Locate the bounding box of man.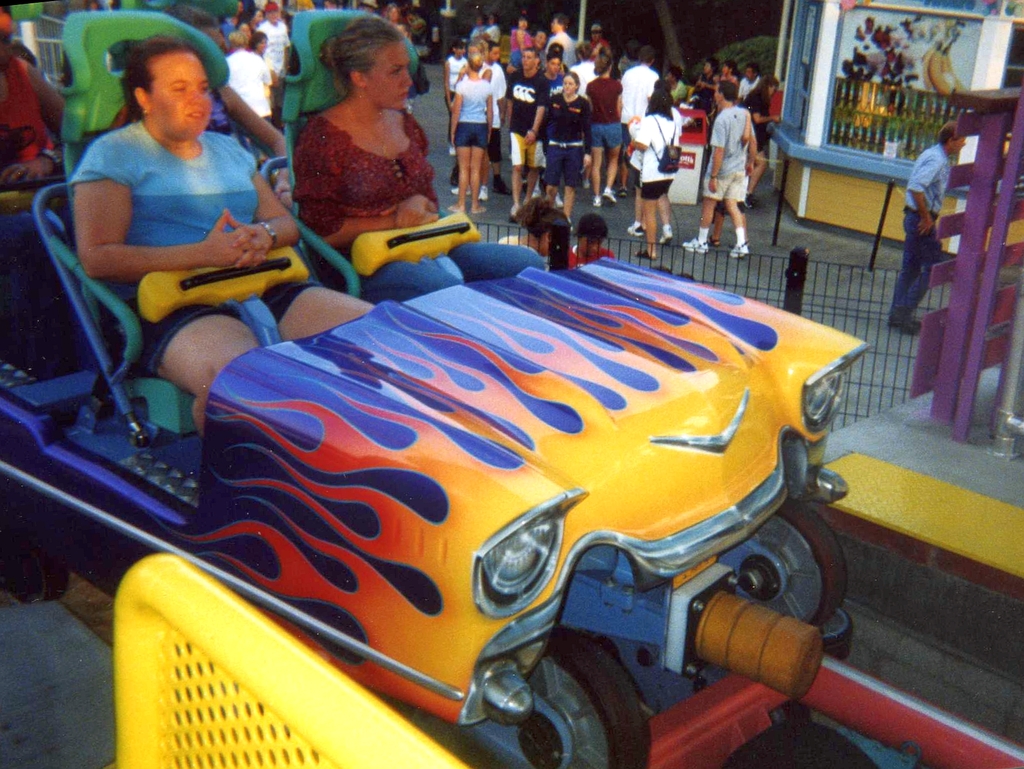
Bounding box: left=620, top=45, right=657, bottom=199.
